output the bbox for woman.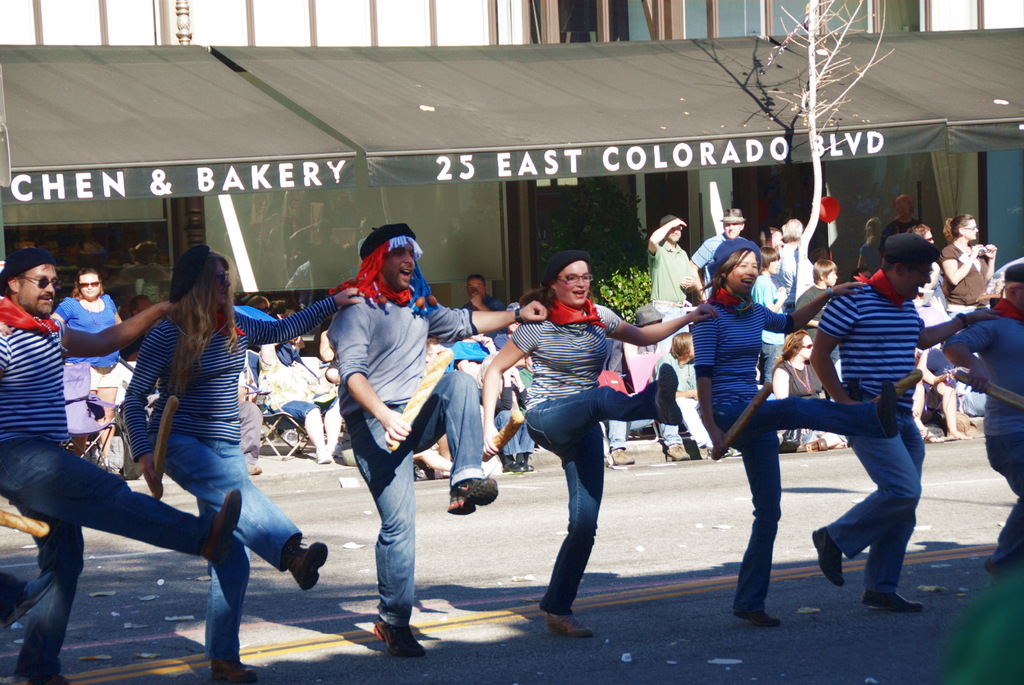
{"left": 769, "top": 326, "right": 843, "bottom": 455}.
